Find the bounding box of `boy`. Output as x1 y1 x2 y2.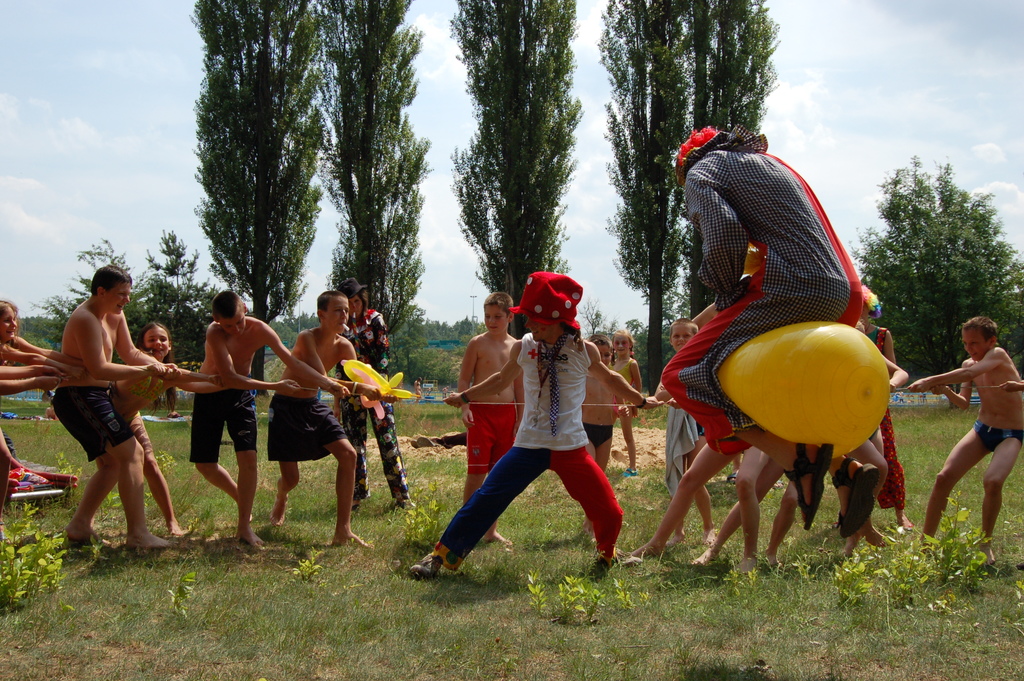
420 289 660 580.
